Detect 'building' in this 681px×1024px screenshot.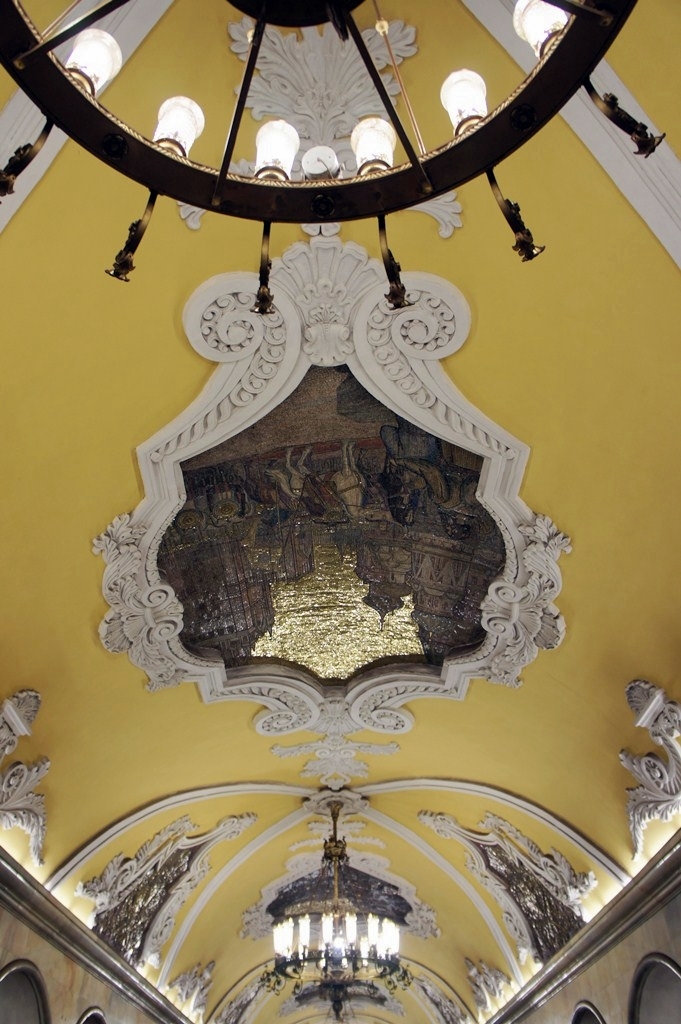
Detection: <box>0,8,680,1023</box>.
